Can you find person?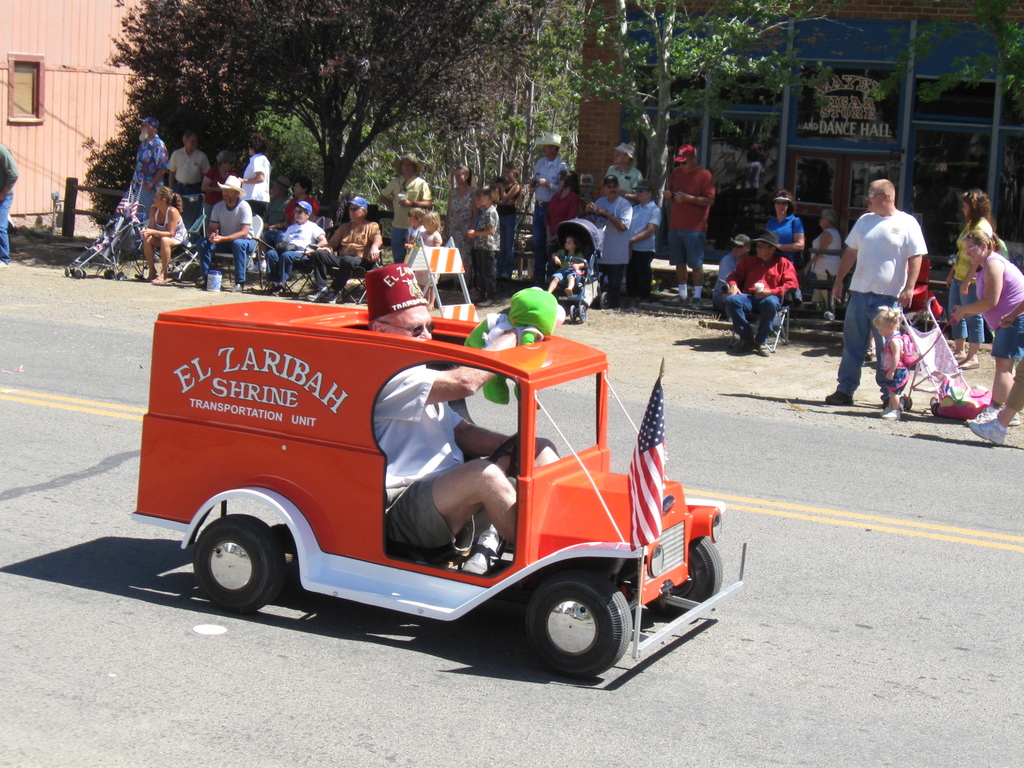
Yes, bounding box: 268:195:328:286.
